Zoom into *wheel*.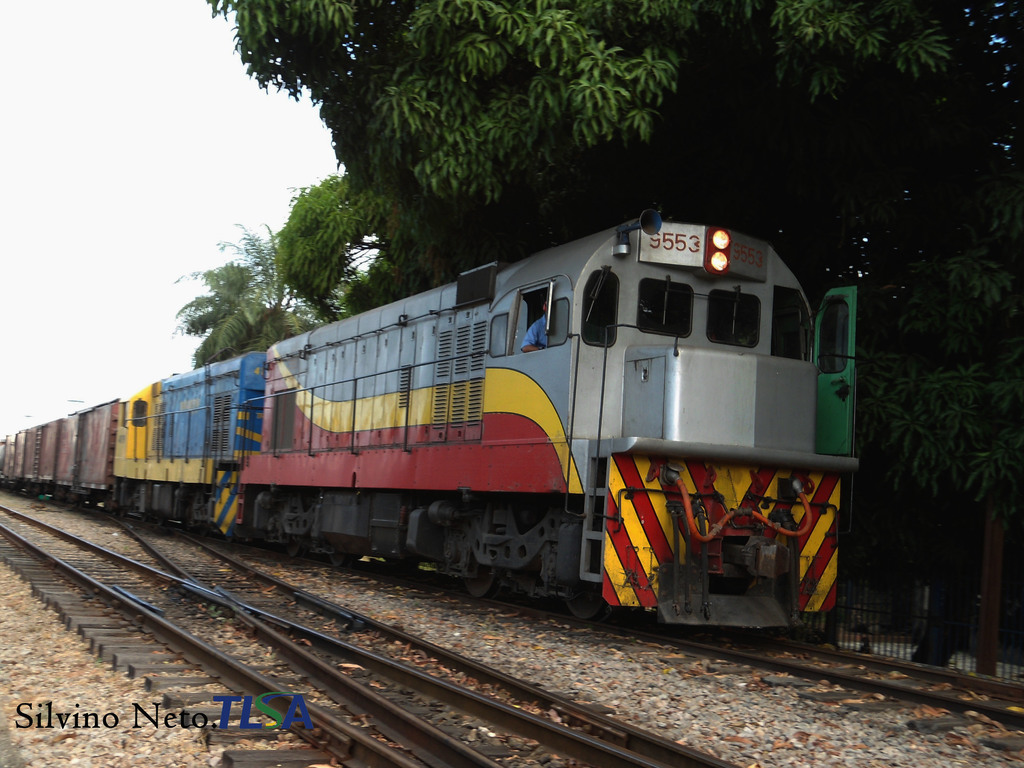
Zoom target: (461, 566, 504, 598).
